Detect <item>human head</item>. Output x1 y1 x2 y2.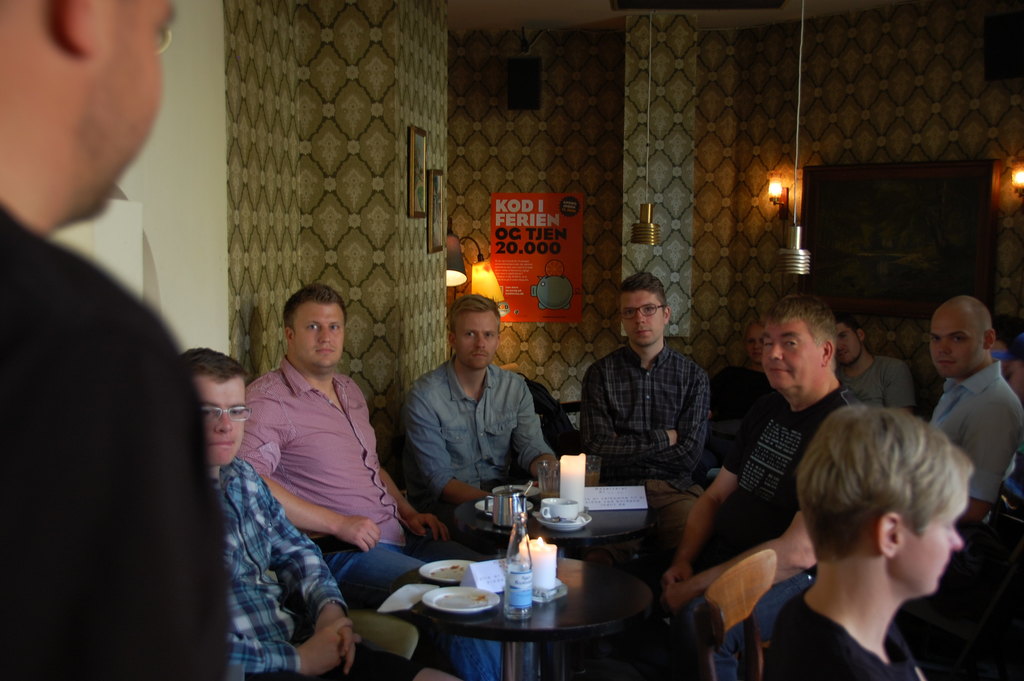
617 276 669 347.
